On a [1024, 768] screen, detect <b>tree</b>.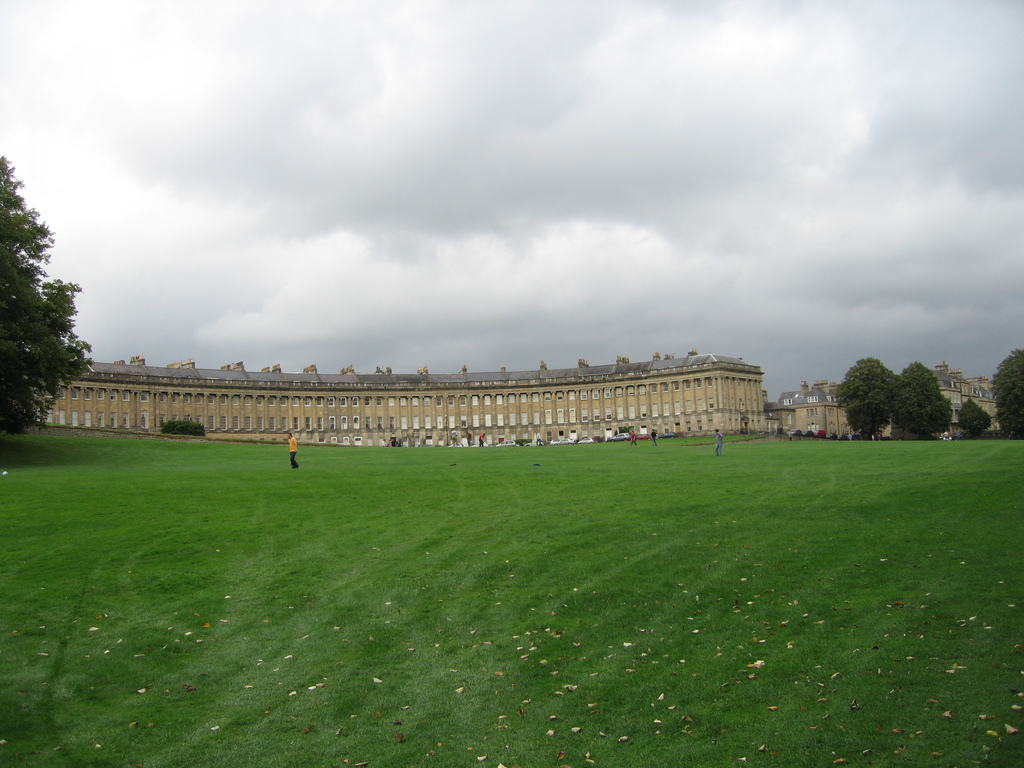
region(898, 357, 955, 434).
